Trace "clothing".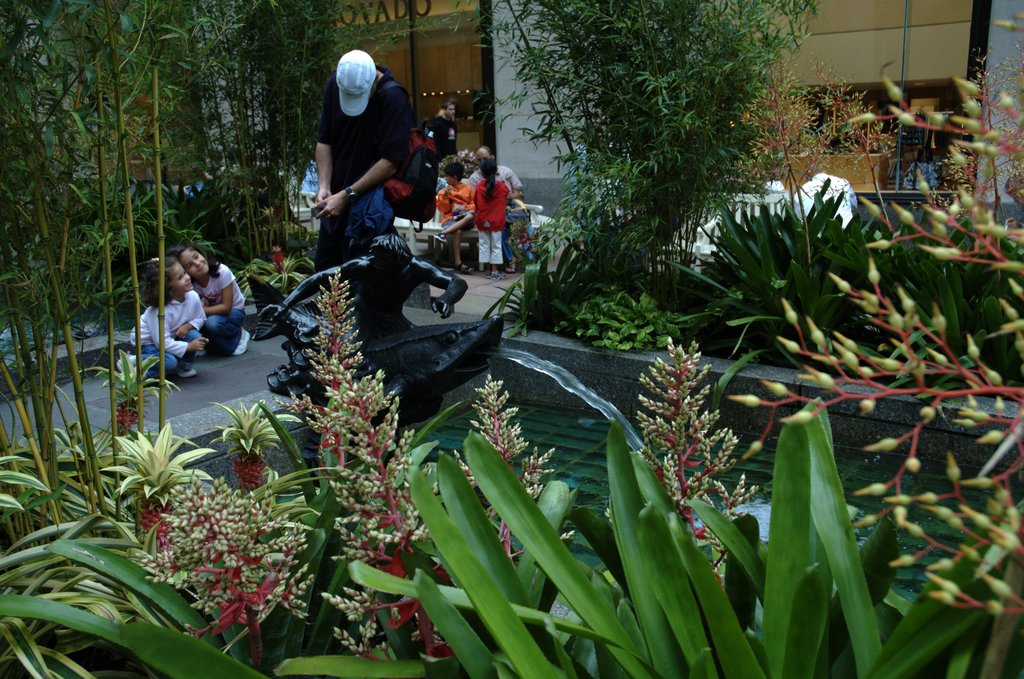
Traced to <region>467, 164, 521, 256</region>.
